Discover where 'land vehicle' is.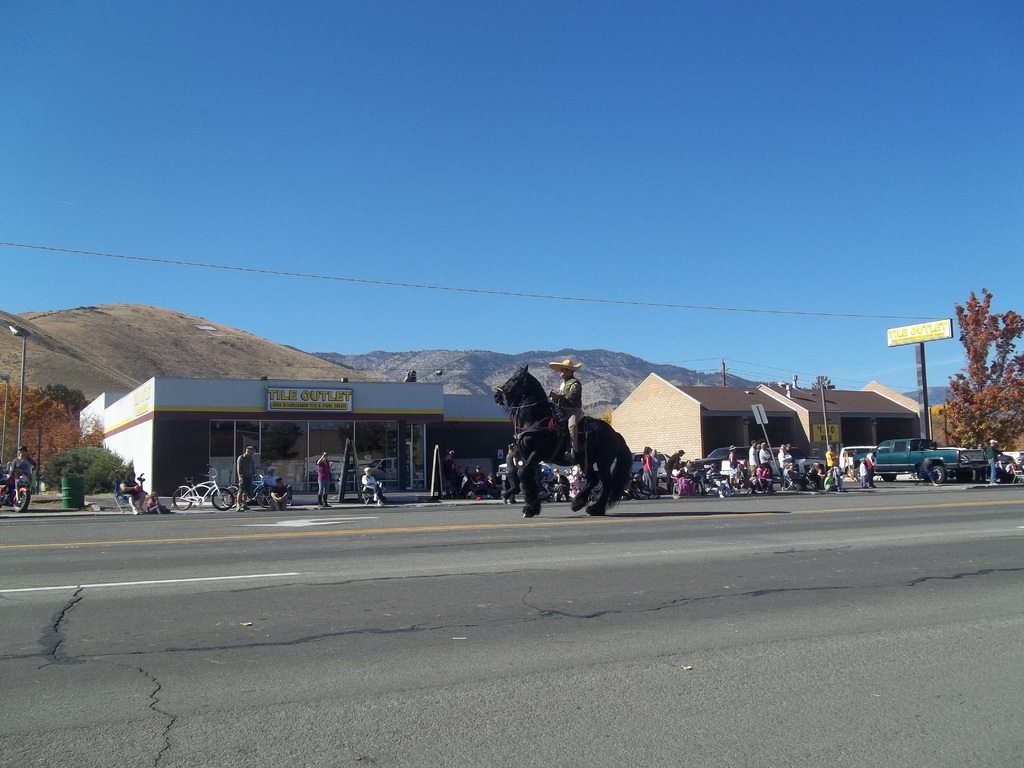
Discovered at region(849, 442, 998, 494).
